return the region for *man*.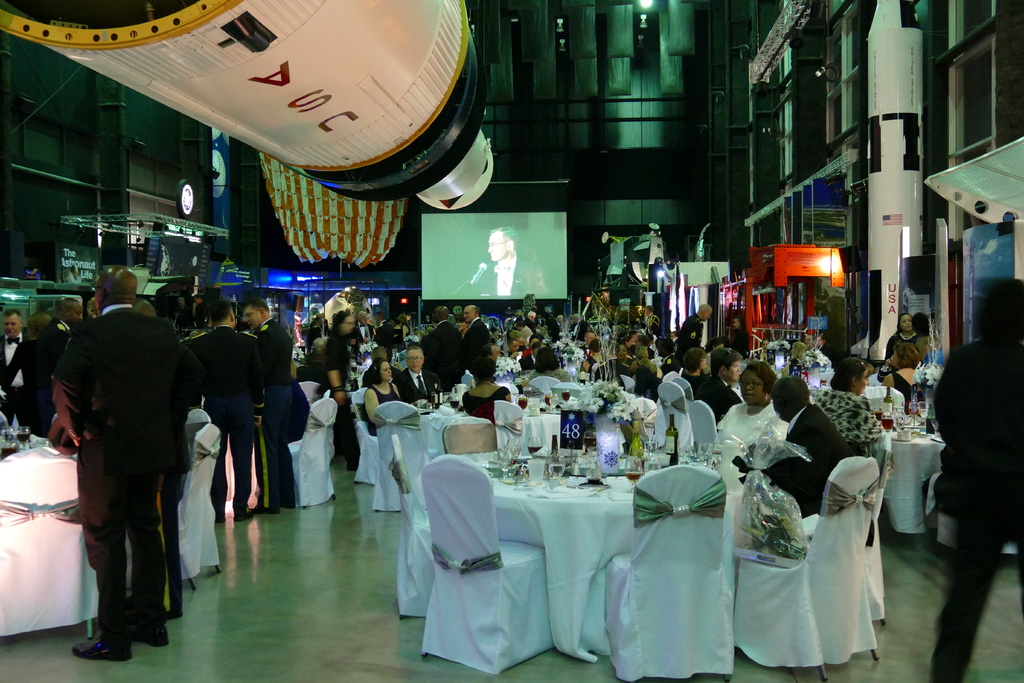
region(506, 327, 527, 357).
